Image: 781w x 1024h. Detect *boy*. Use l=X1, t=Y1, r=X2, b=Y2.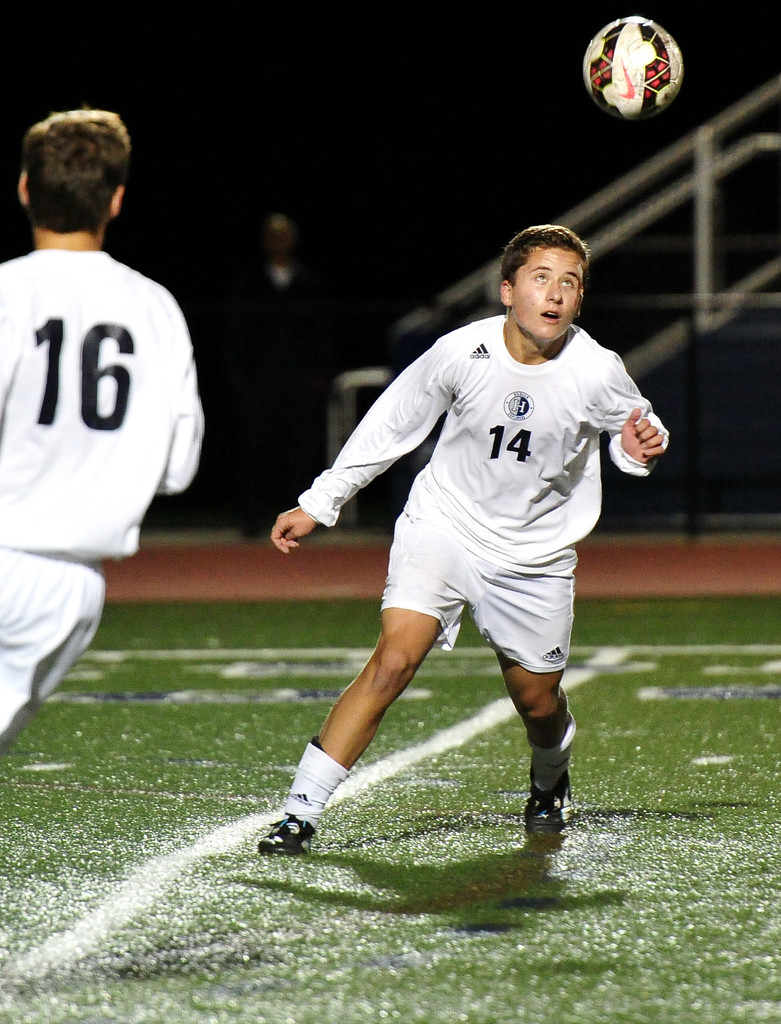
l=253, t=221, r=661, b=855.
